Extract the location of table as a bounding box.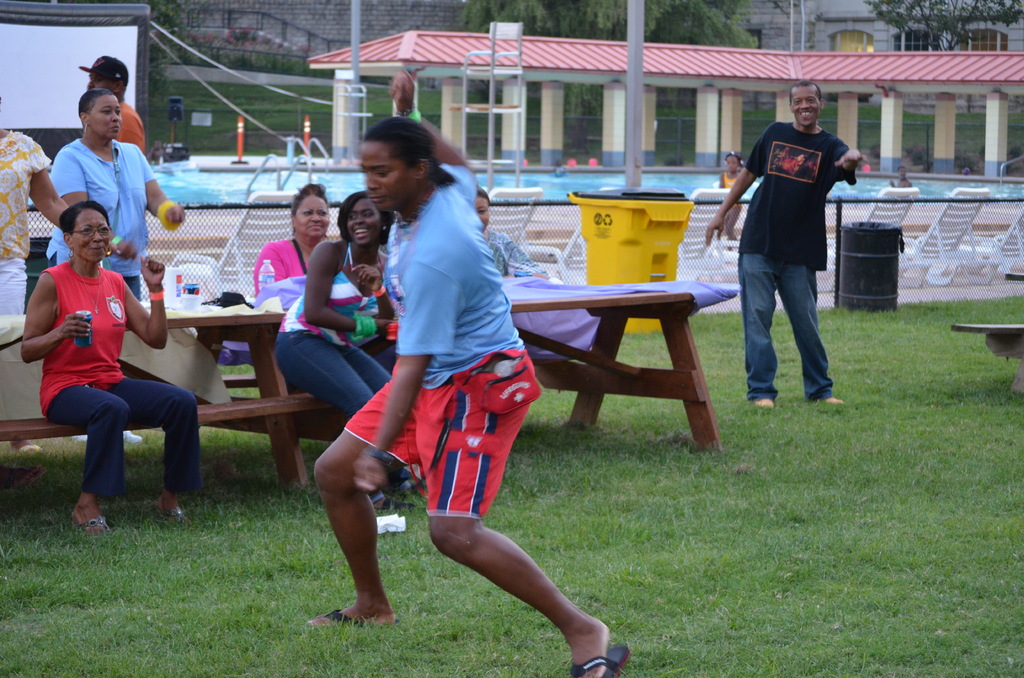
bbox(157, 271, 740, 463).
